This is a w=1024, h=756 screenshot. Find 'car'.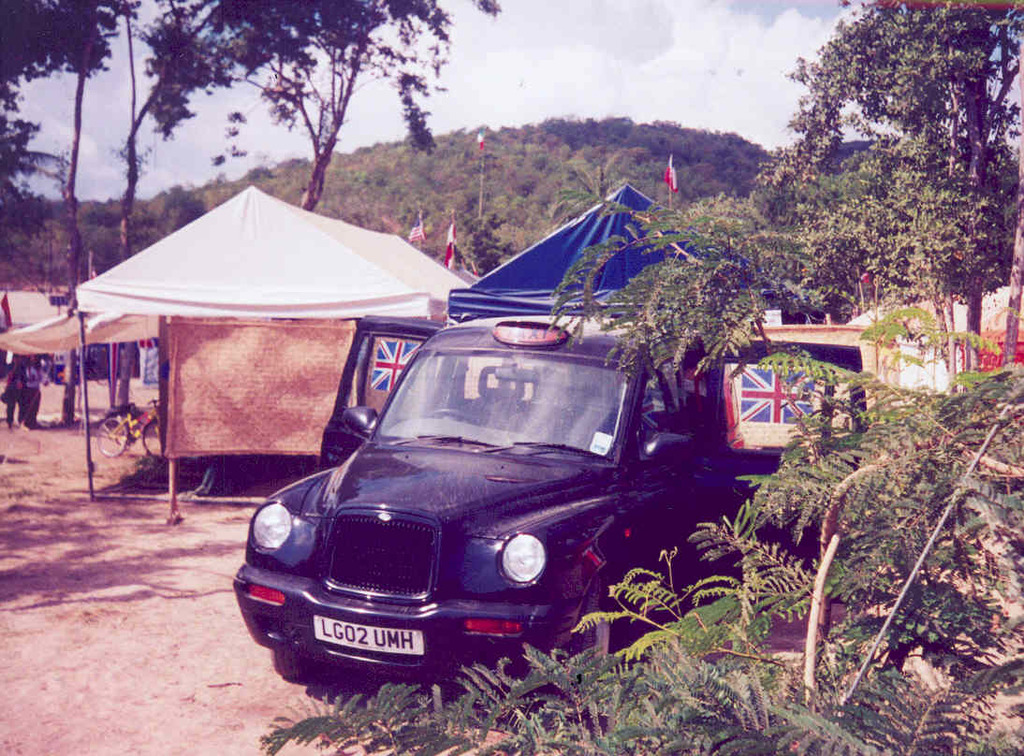
Bounding box: 230:313:871:719.
